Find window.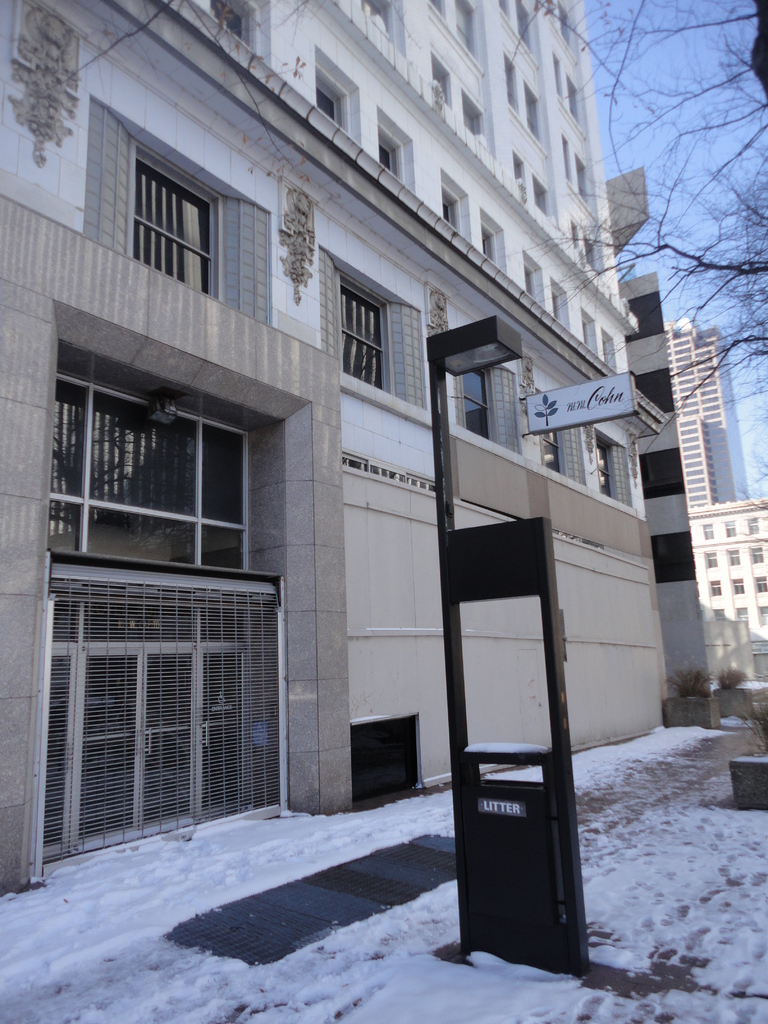
(315, 44, 364, 147).
